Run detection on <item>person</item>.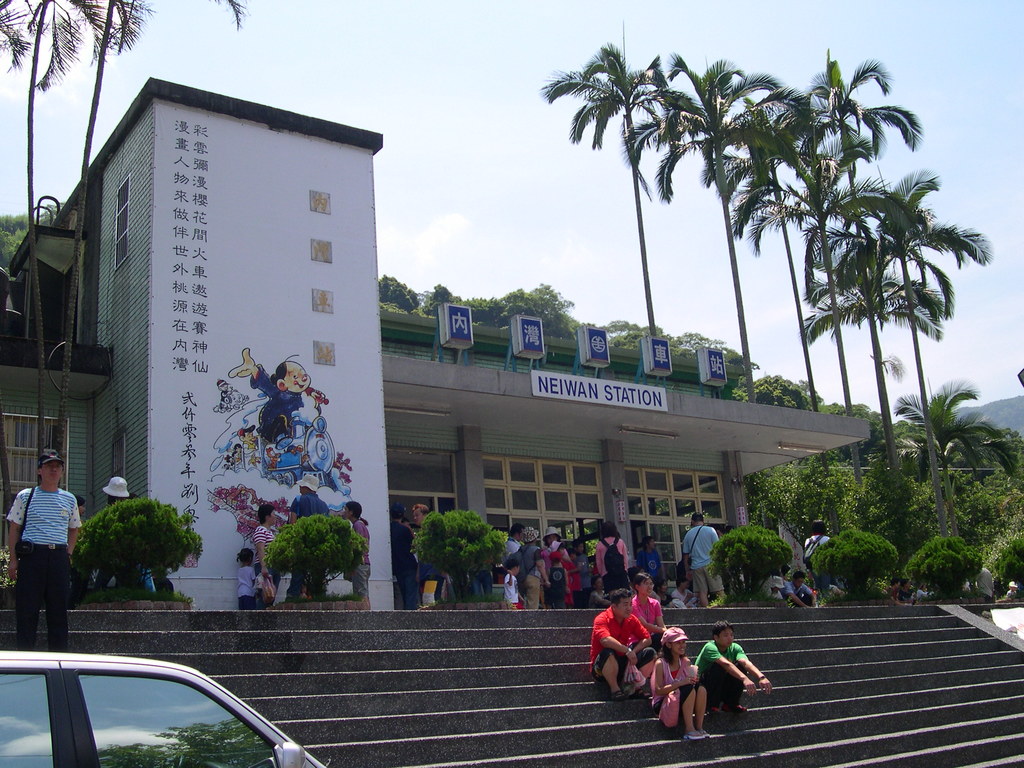
Result: rect(223, 346, 330, 450).
